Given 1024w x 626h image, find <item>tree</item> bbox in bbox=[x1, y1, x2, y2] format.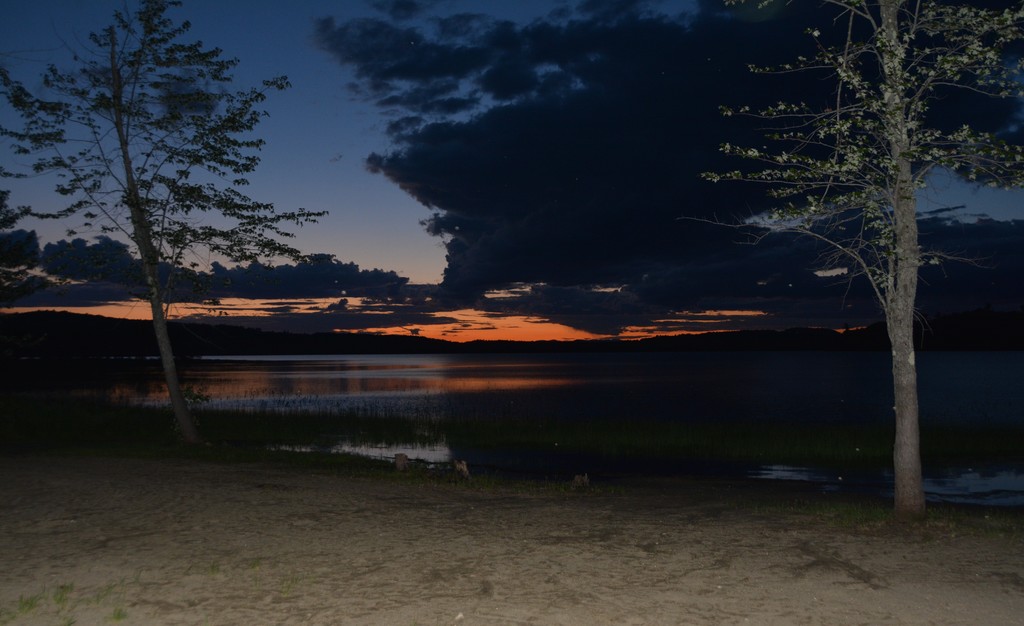
bbox=[0, 3, 328, 448].
